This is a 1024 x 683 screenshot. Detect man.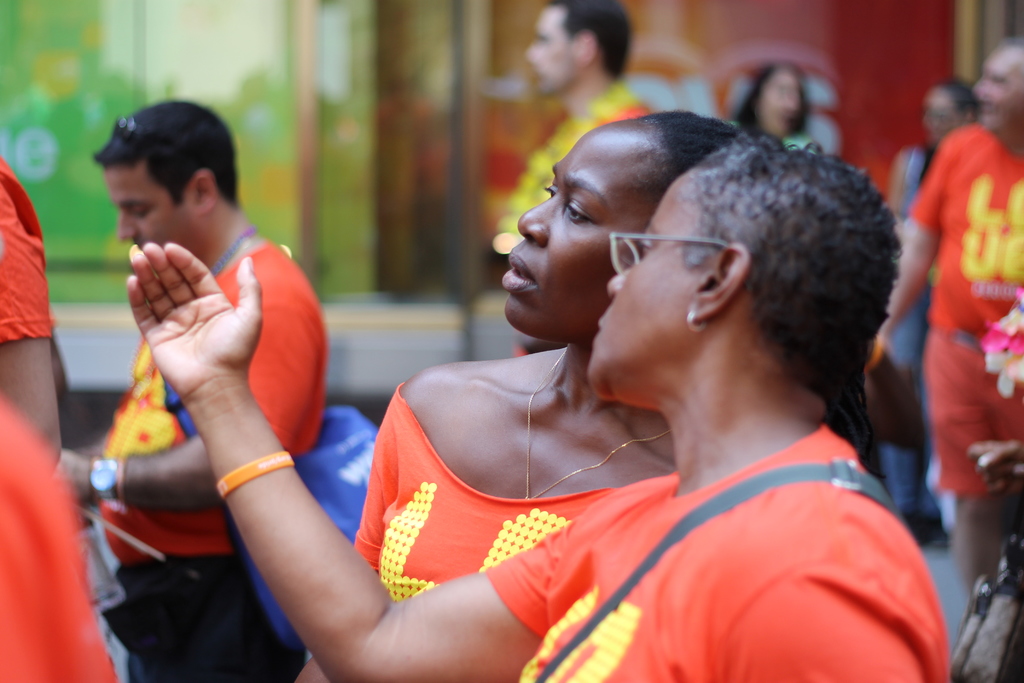
[868, 39, 1023, 607].
